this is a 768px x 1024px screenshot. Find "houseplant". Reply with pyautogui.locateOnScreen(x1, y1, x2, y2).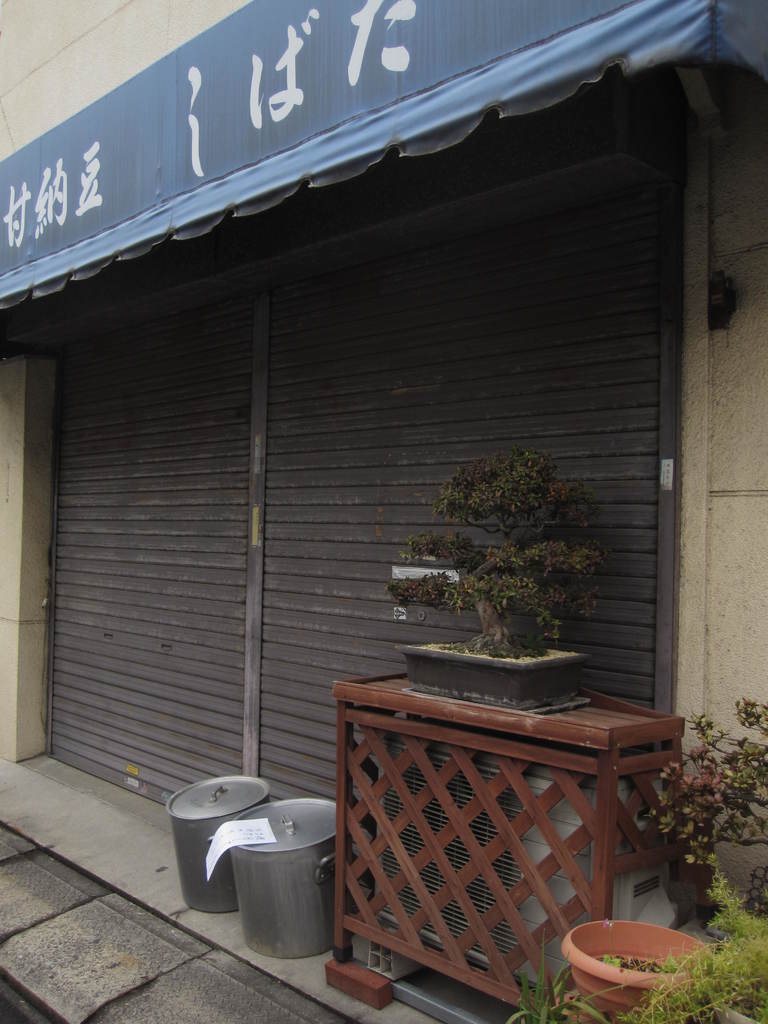
pyautogui.locateOnScreen(620, 850, 767, 1023).
